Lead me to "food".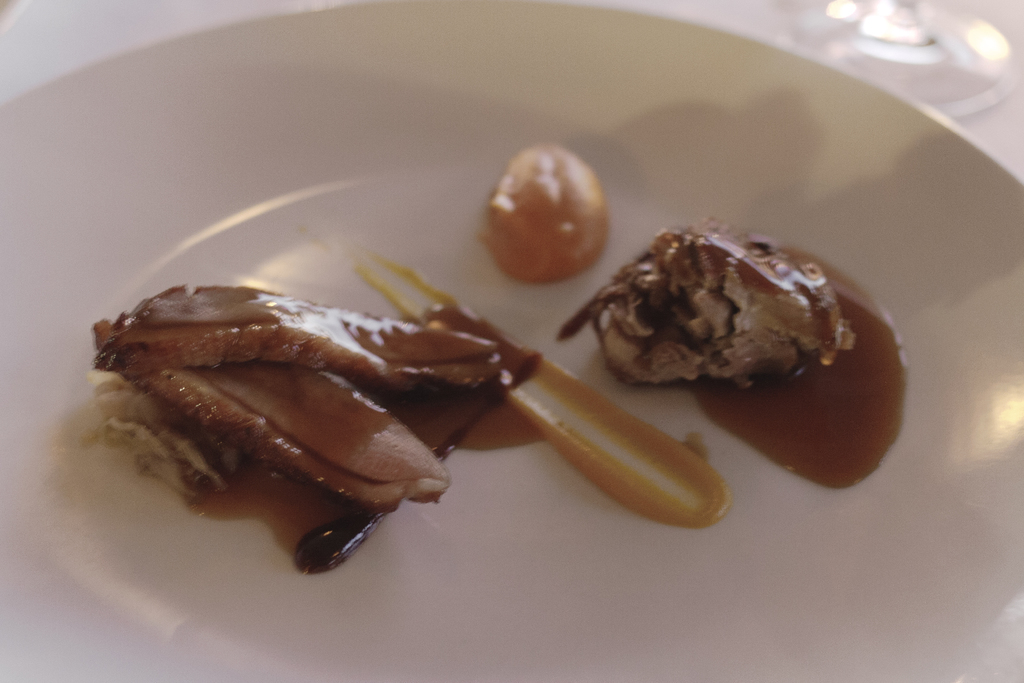
Lead to [left=557, top=227, right=893, bottom=440].
